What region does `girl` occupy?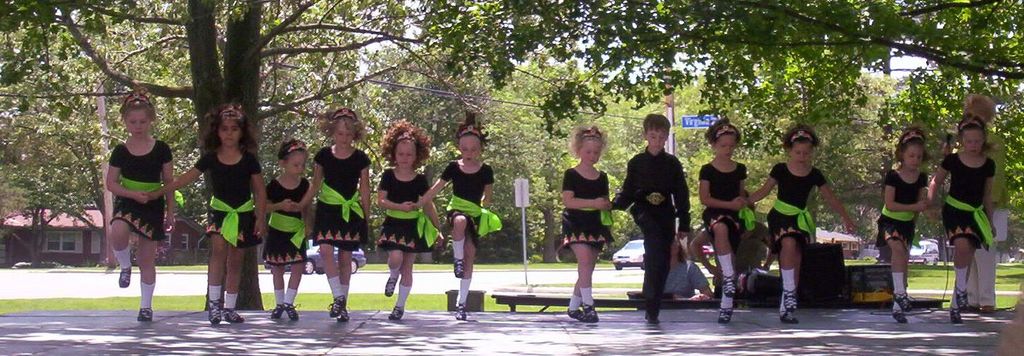
box=[700, 113, 760, 324].
